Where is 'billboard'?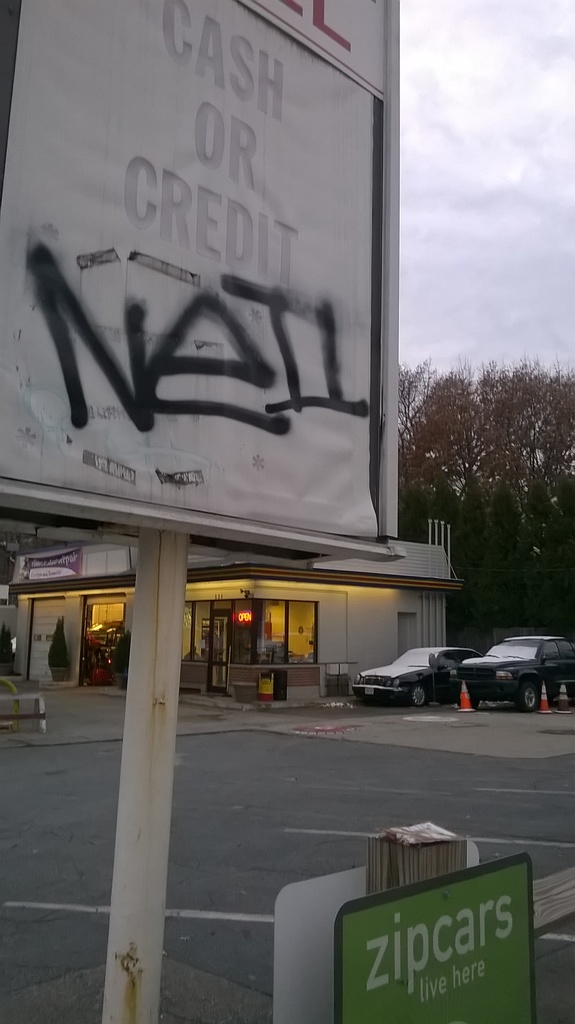
<region>339, 850, 533, 1020</region>.
